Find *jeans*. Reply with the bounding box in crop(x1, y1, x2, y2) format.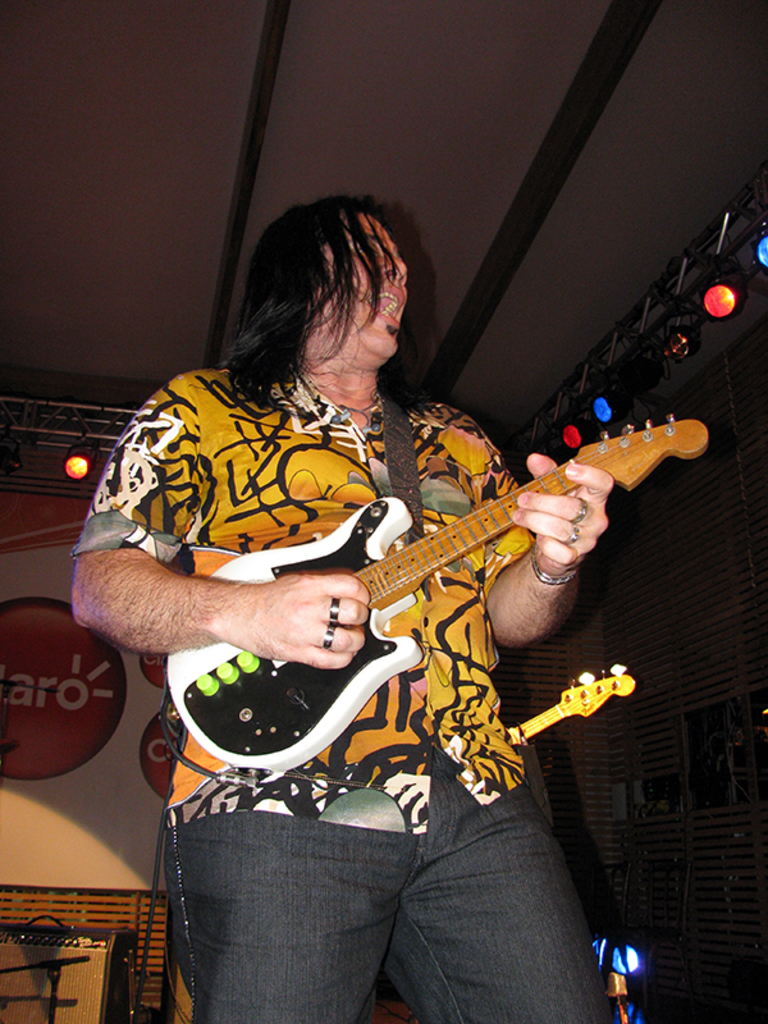
crop(151, 722, 612, 996).
